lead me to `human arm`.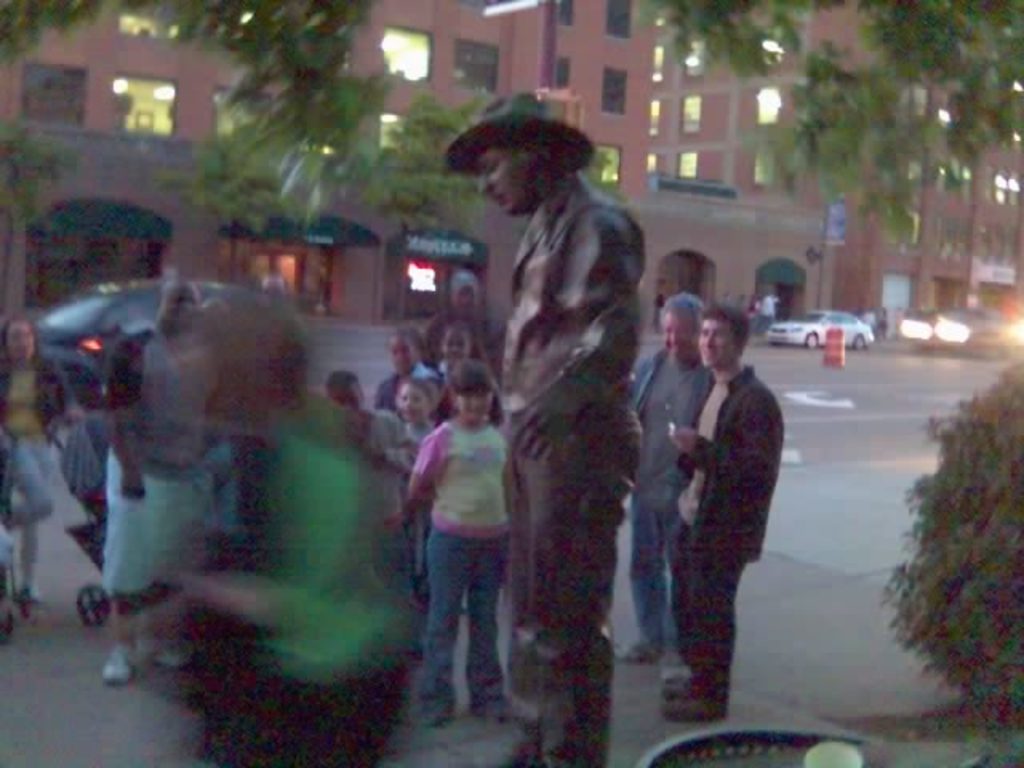
Lead to l=504, t=213, r=645, b=459.
